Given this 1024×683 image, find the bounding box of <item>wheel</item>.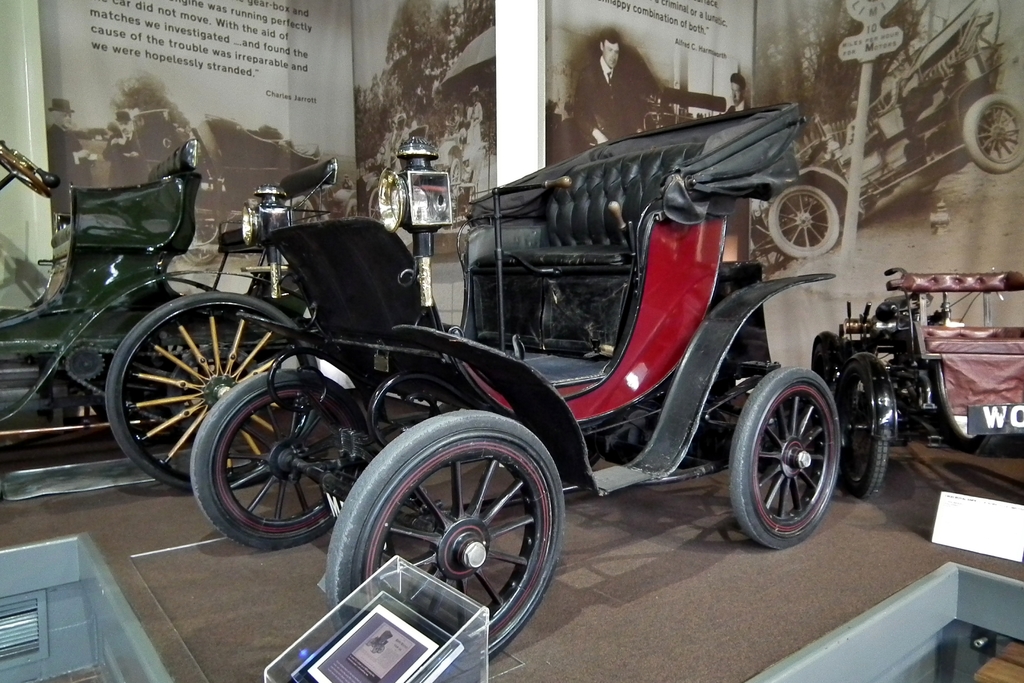
185/366/356/552.
